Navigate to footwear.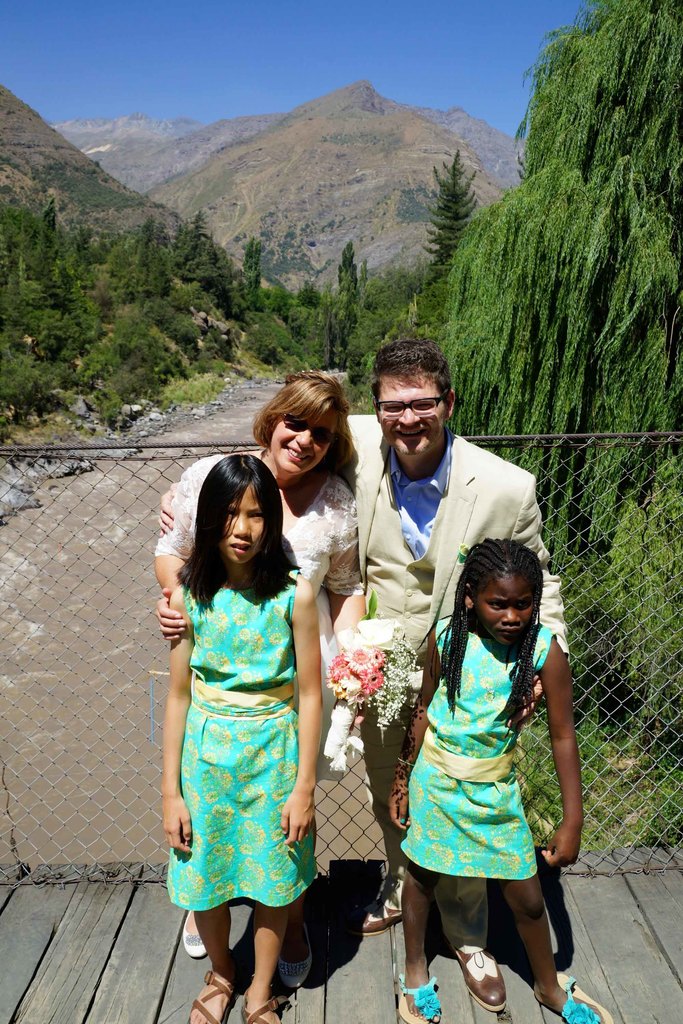
Navigation target: BBox(190, 970, 236, 1023).
